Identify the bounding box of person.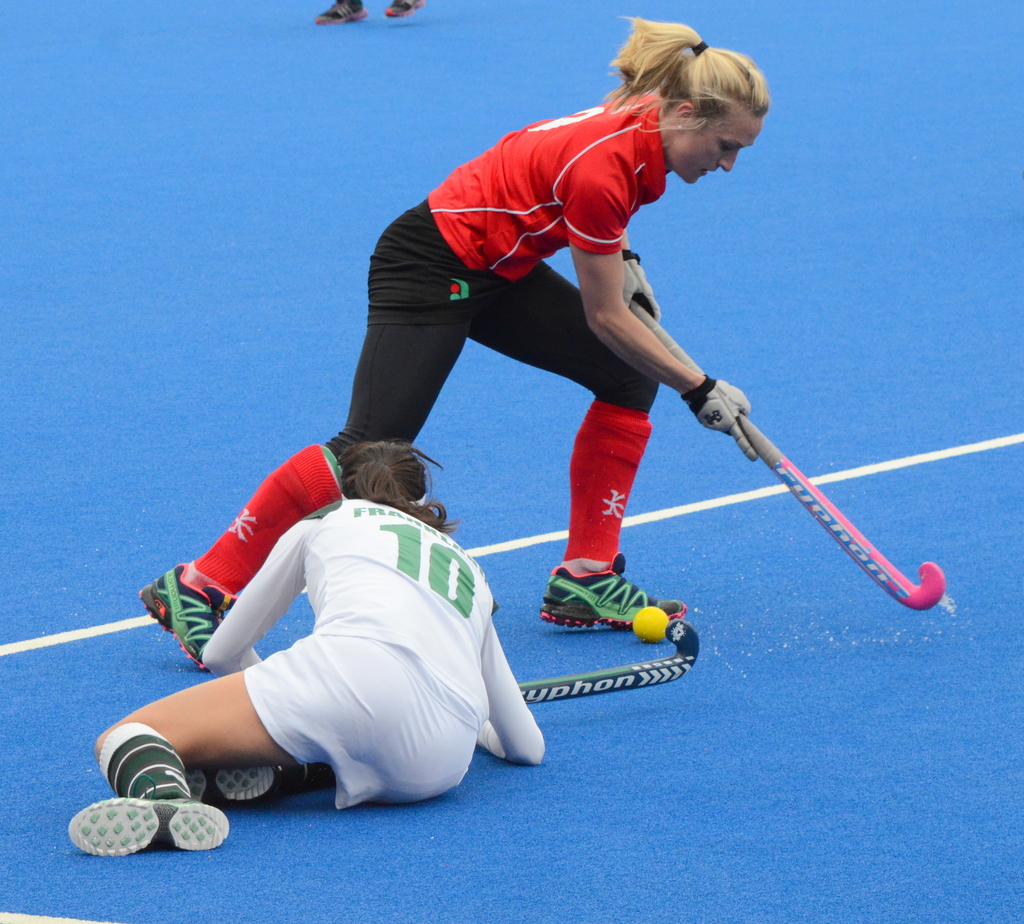
l=136, t=15, r=776, b=676.
